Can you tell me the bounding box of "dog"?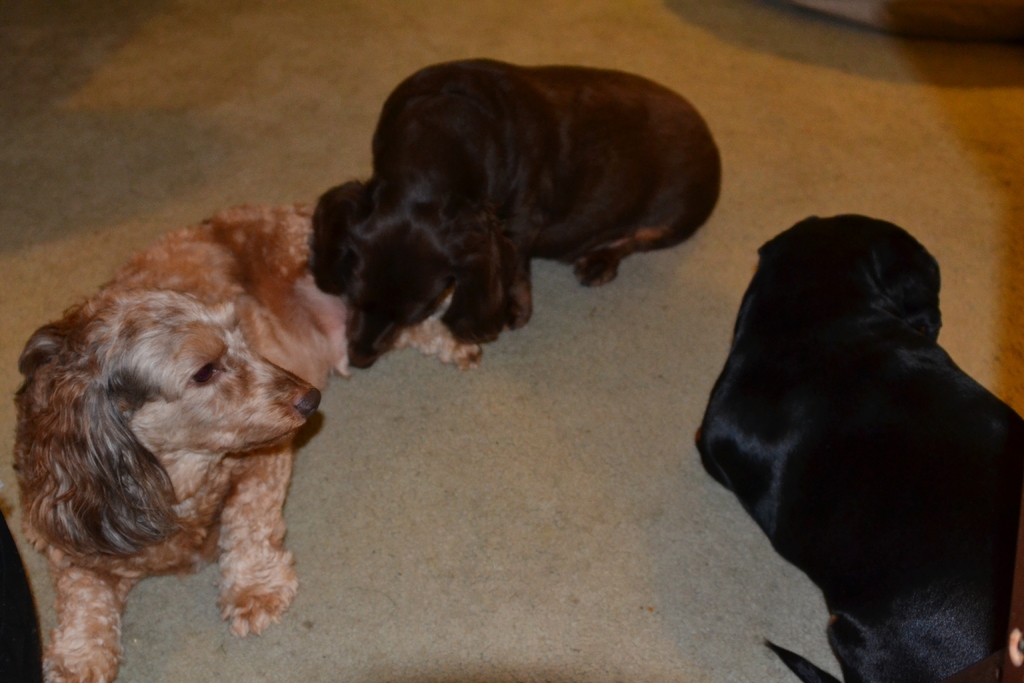
BBox(696, 213, 1023, 682).
